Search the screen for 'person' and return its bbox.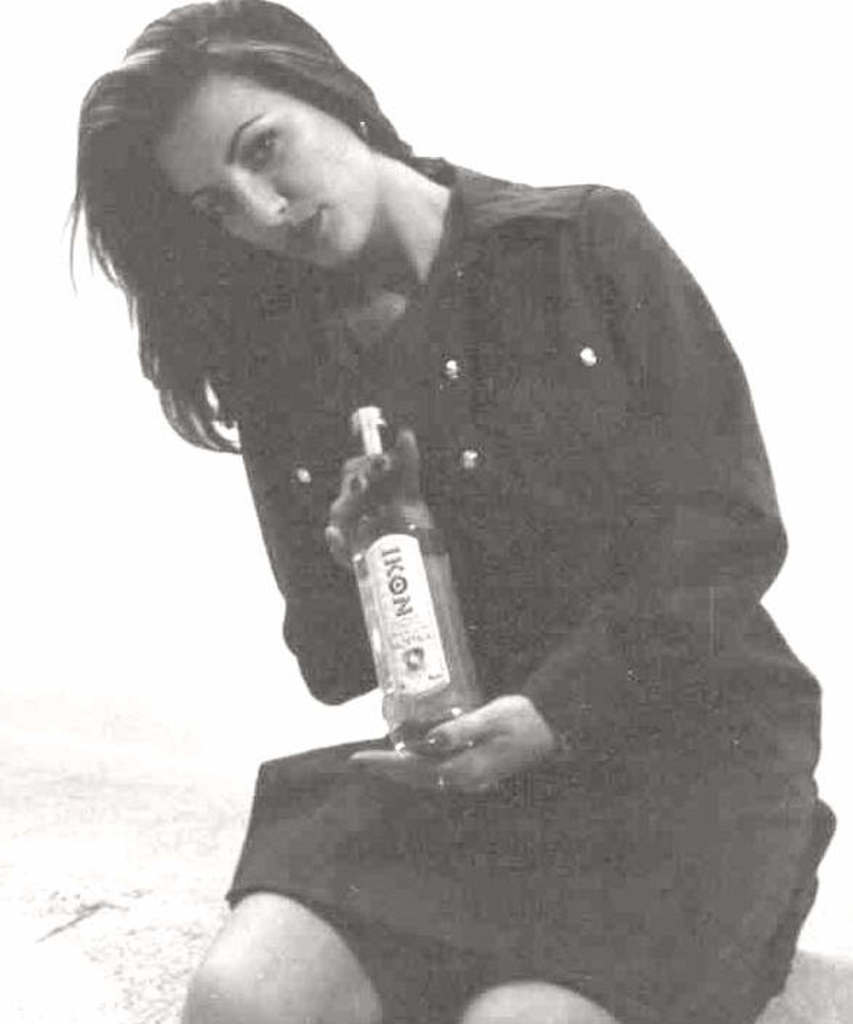
Found: x1=48, y1=0, x2=828, y2=1023.
